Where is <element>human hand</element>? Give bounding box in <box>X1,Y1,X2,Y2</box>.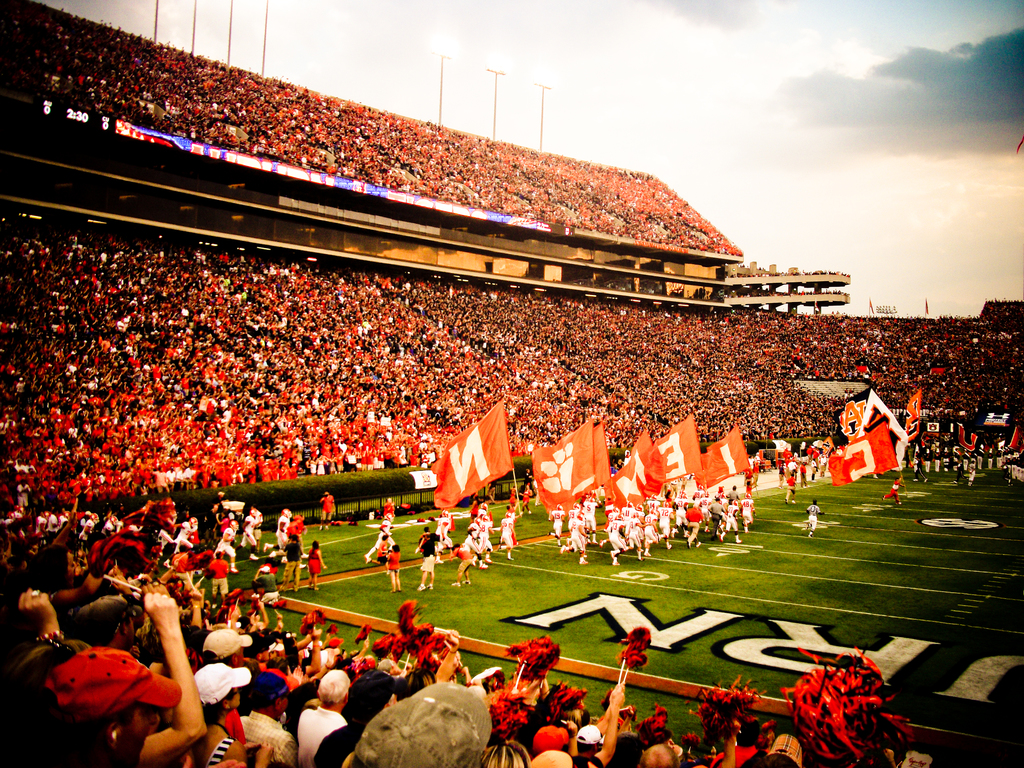
<box>67,499,79,527</box>.
